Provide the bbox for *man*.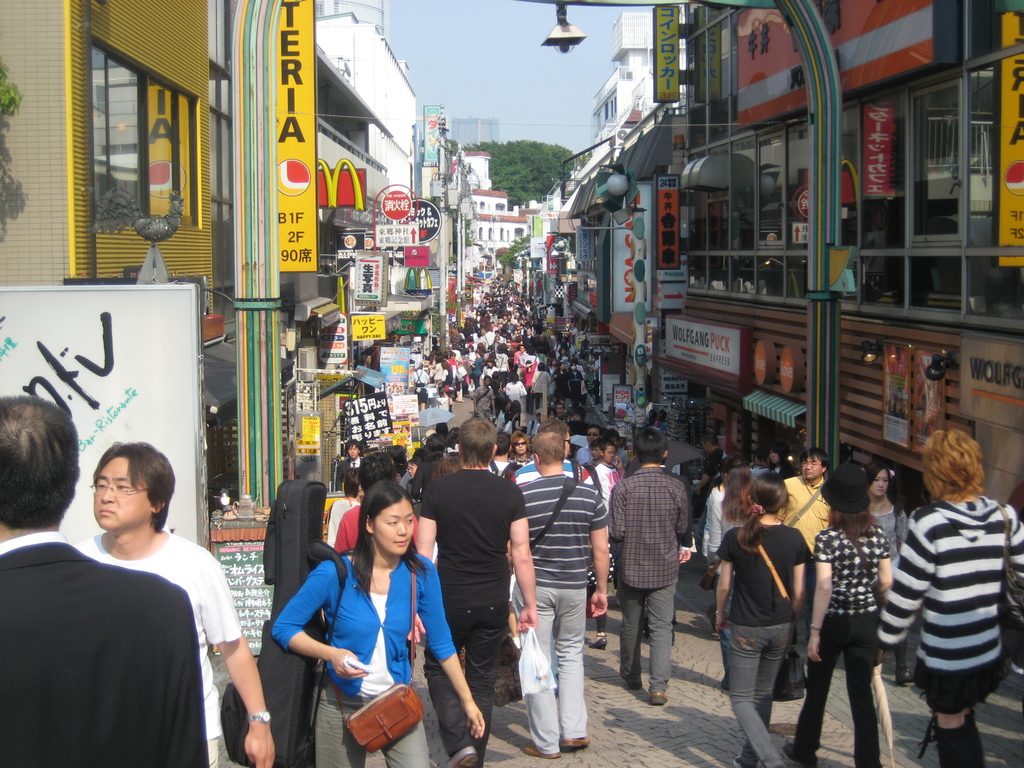
(left=693, top=431, right=732, bottom=535).
